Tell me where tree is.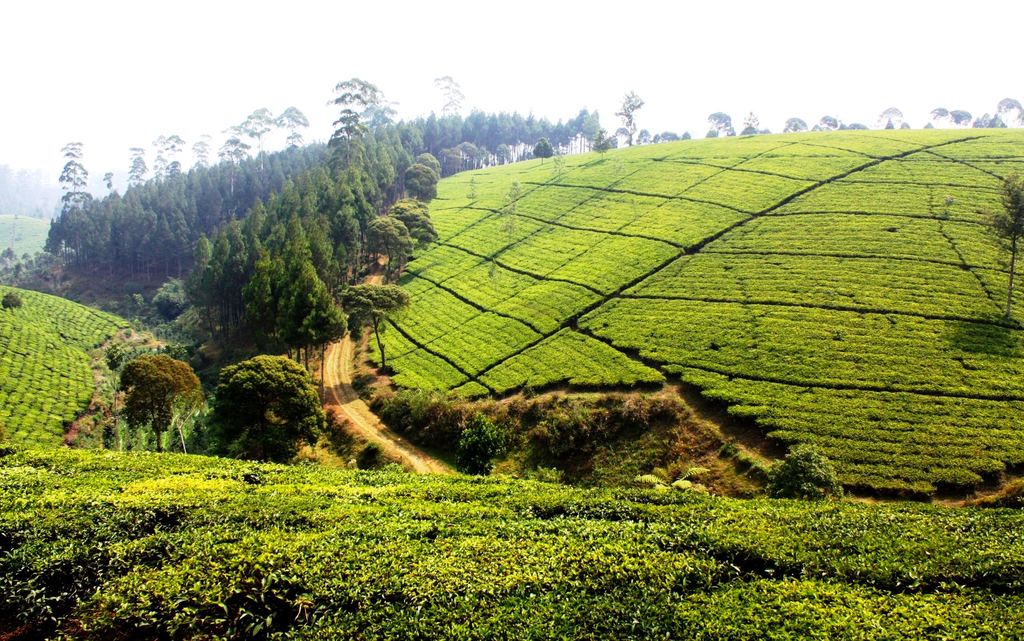
tree is at (x1=984, y1=167, x2=1022, y2=321).
